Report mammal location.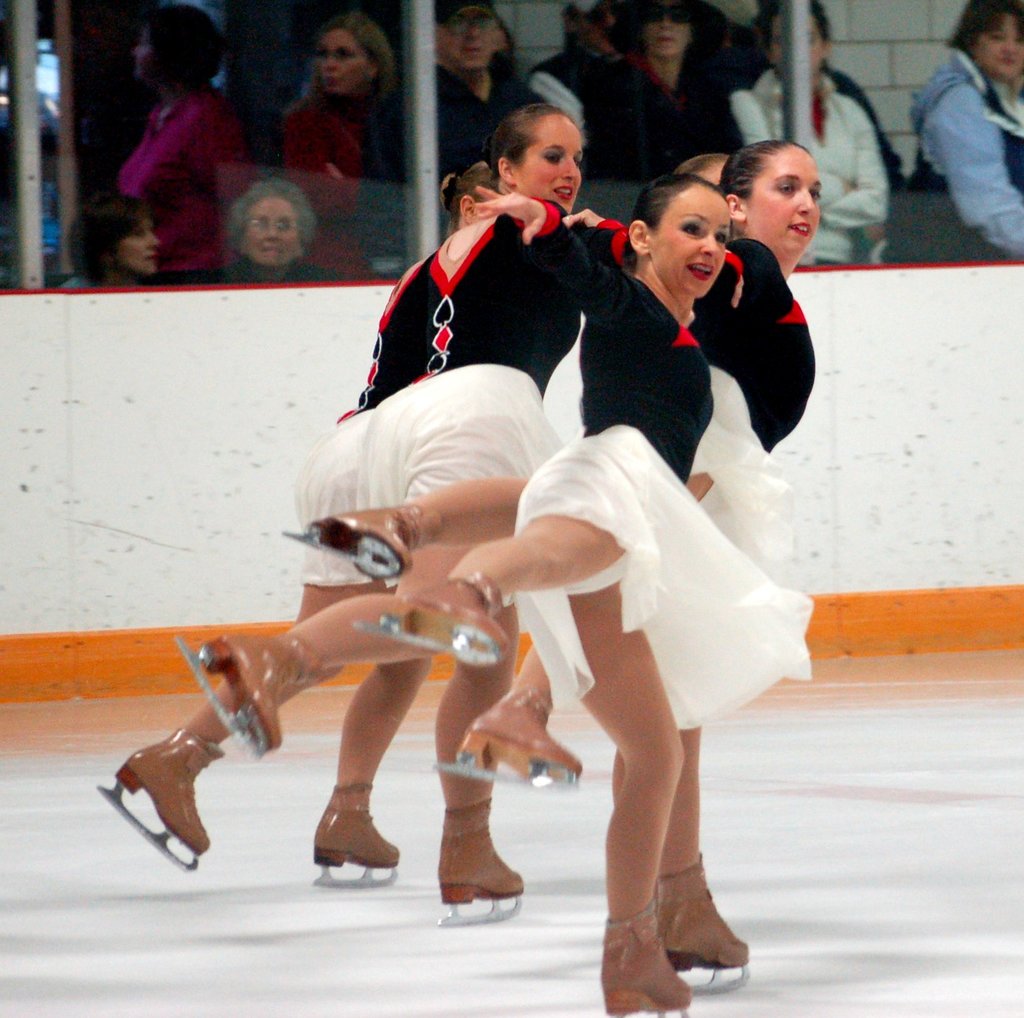
Report: bbox(116, 0, 255, 289).
